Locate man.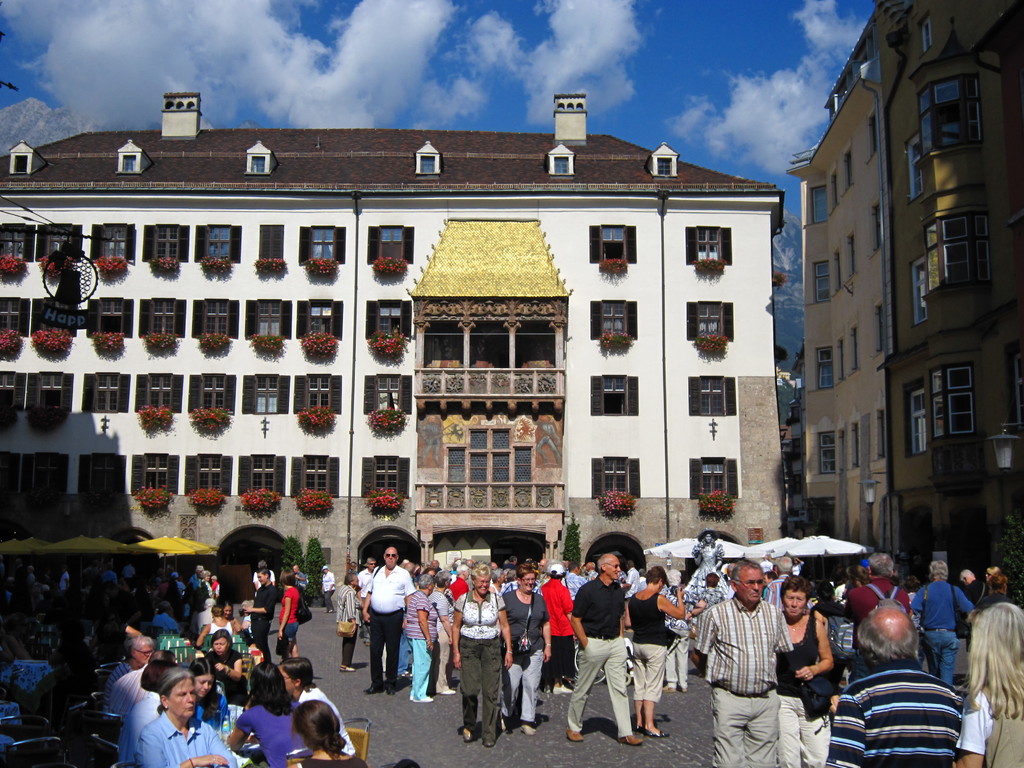
Bounding box: (188, 566, 203, 591).
